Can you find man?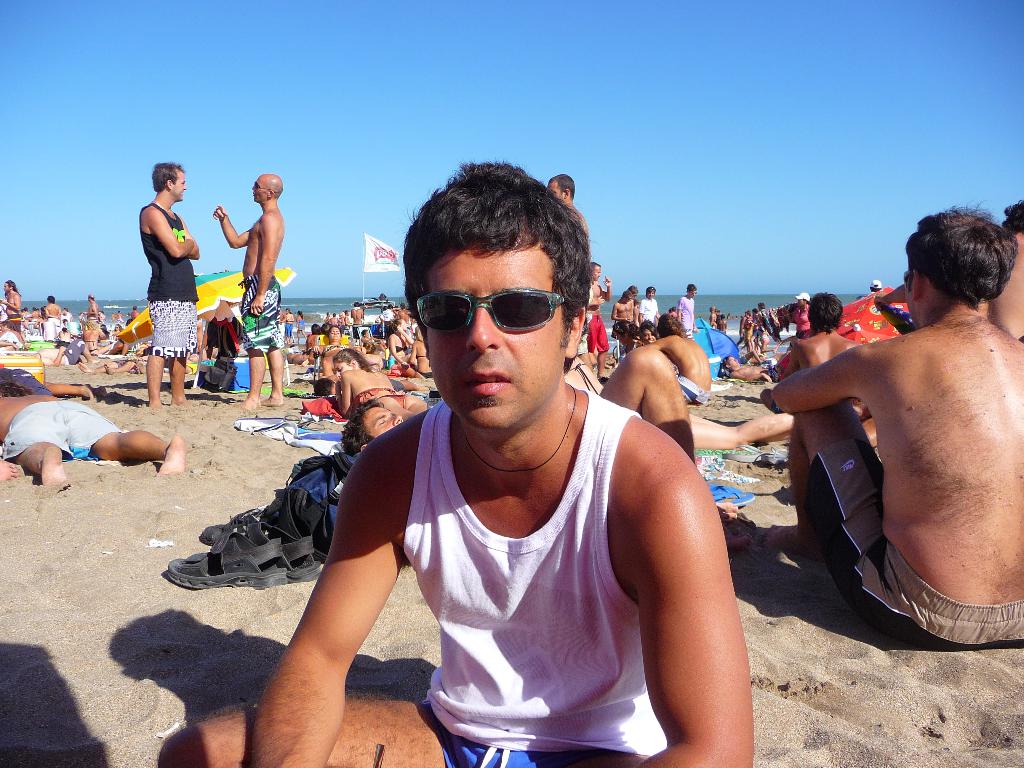
Yes, bounding box: {"x1": 329, "y1": 312, "x2": 340, "y2": 325}.
